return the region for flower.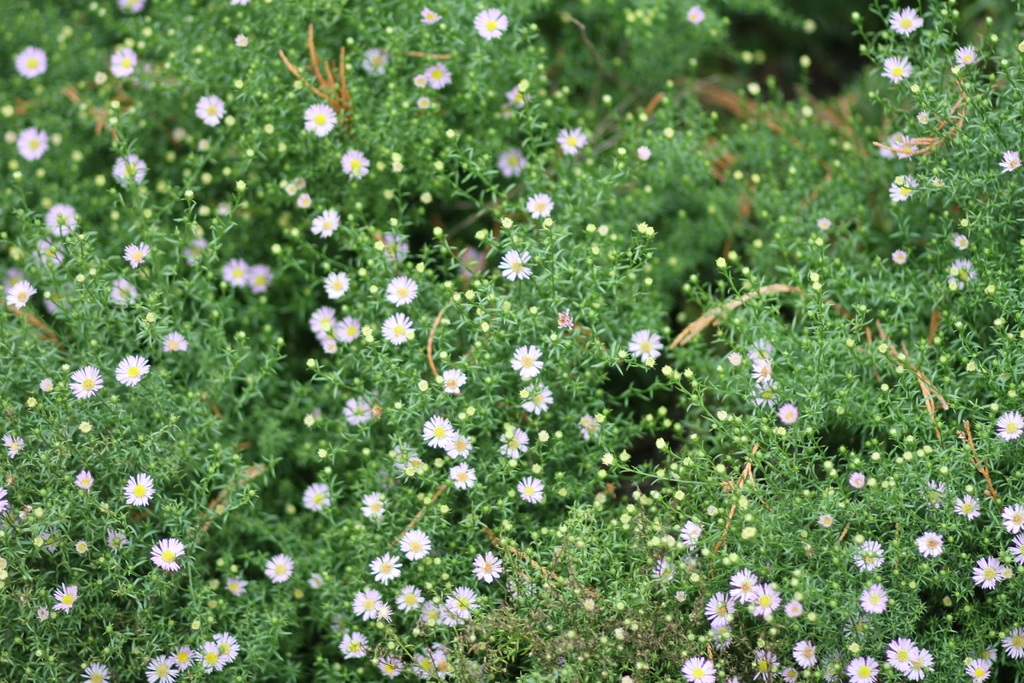
bbox=(630, 325, 664, 366).
